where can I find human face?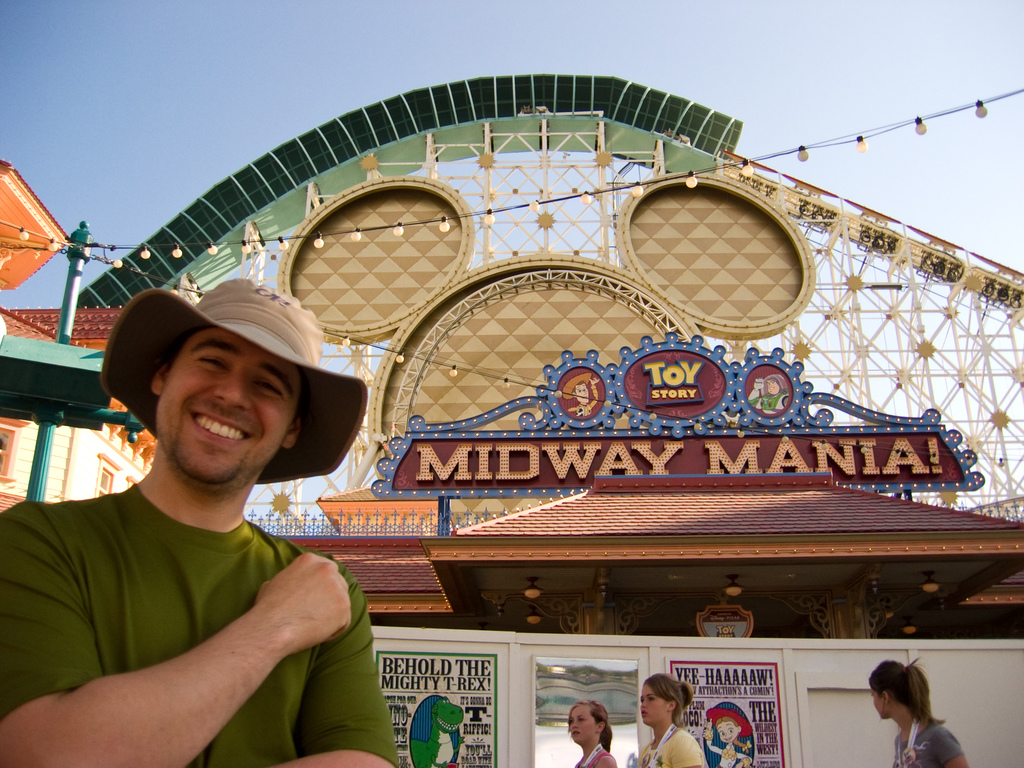
You can find it at select_region(579, 384, 589, 403).
